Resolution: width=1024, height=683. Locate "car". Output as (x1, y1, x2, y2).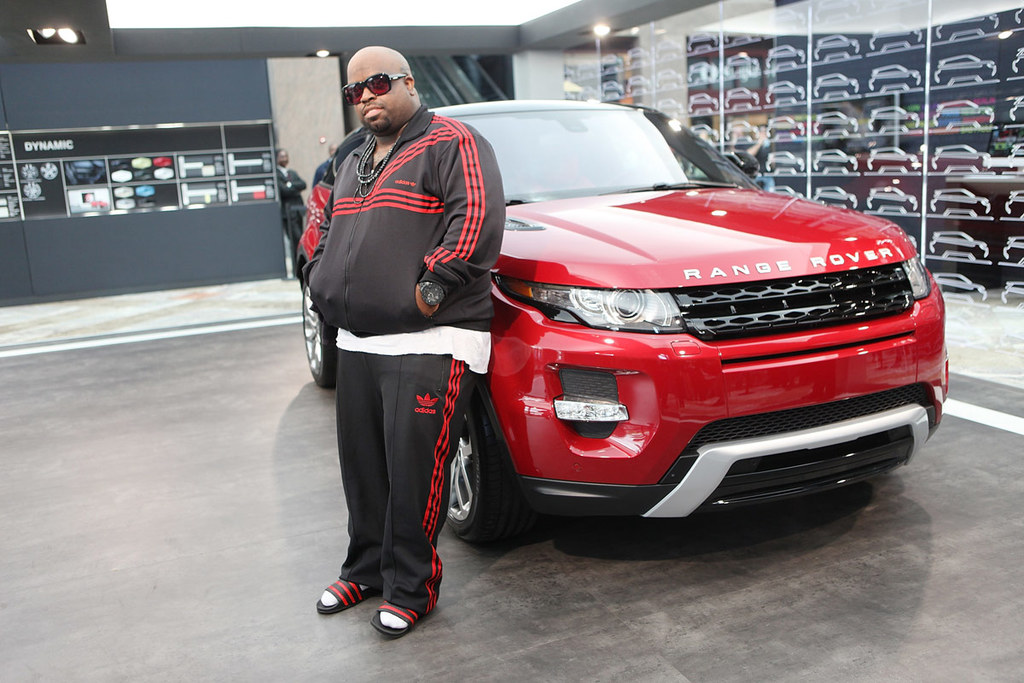
(1008, 143, 1023, 169).
